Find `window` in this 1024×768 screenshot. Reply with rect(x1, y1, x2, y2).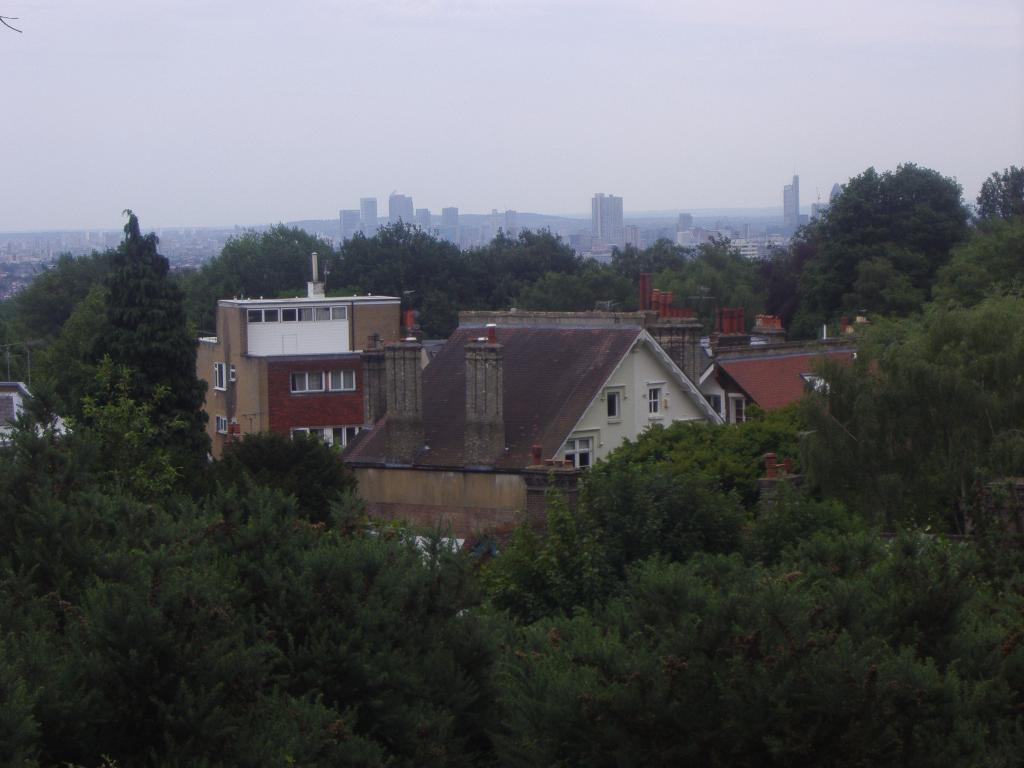
rect(294, 427, 326, 442).
